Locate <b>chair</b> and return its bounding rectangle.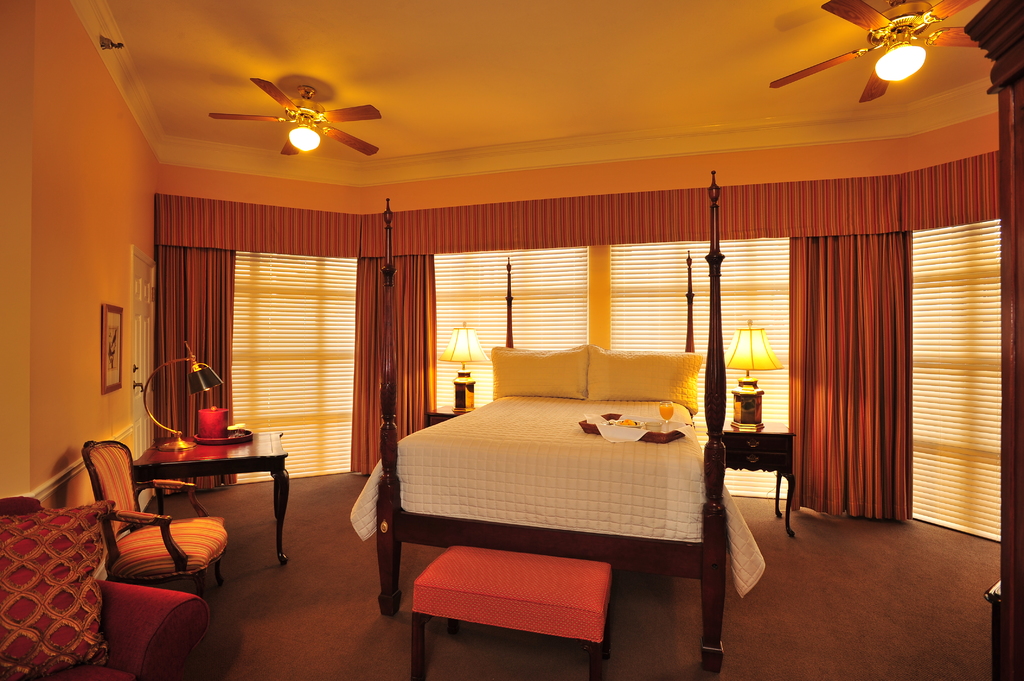
x1=0 y1=492 x2=208 y2=680.
